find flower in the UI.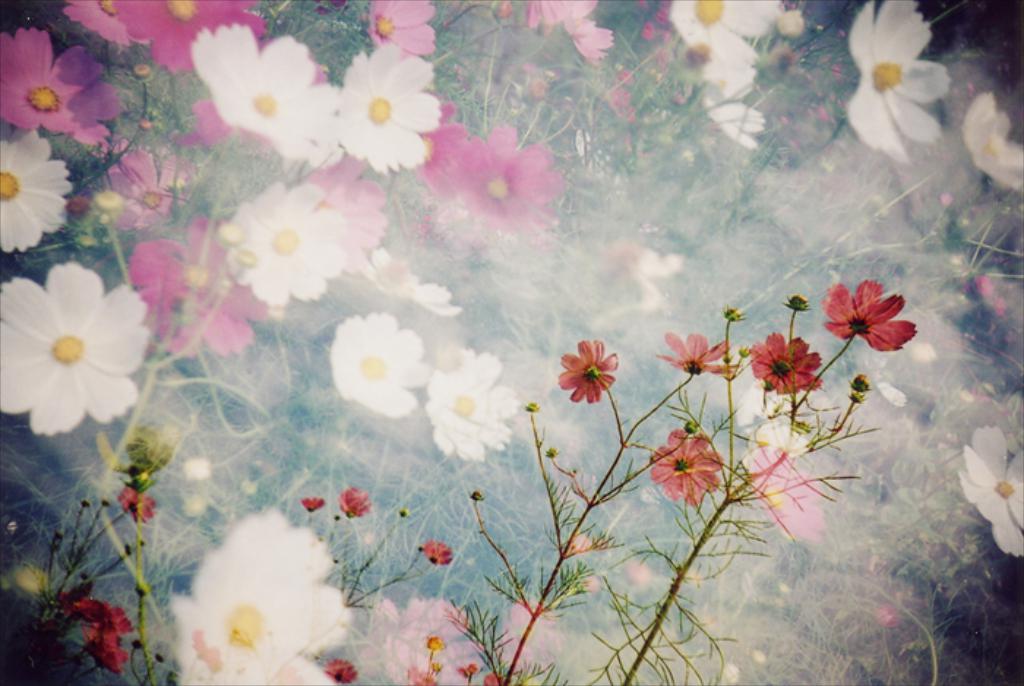
UI element at (752, 328, 828, 399).
